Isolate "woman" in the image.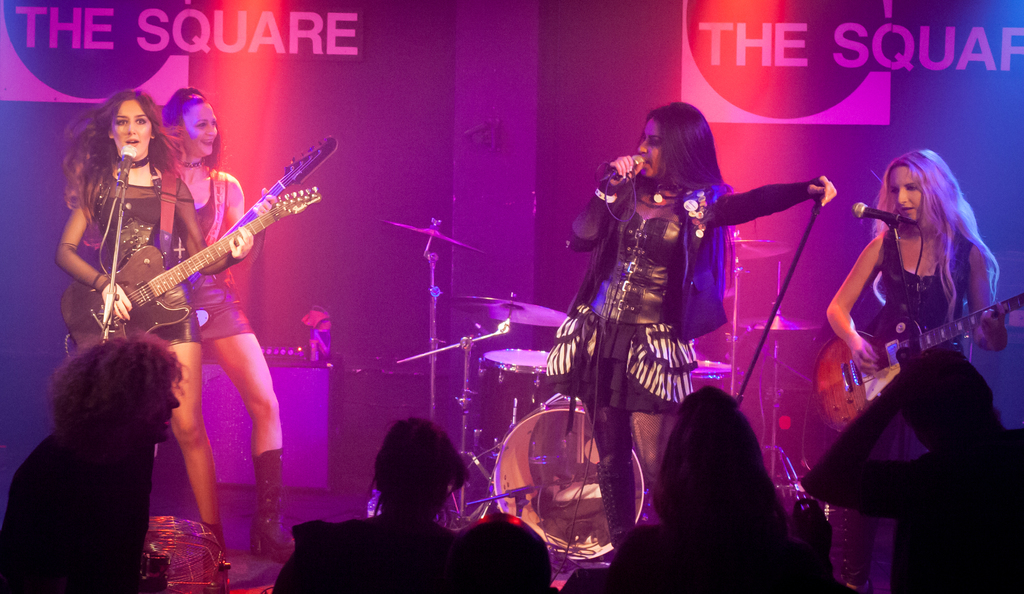
Isolated region: 160/89/299/561.
